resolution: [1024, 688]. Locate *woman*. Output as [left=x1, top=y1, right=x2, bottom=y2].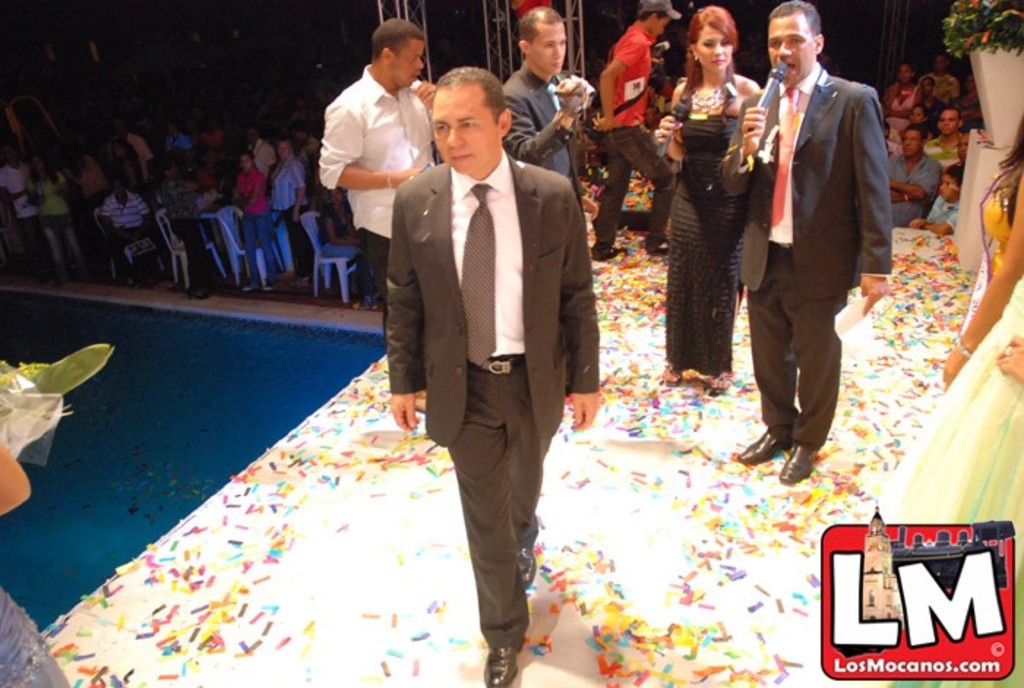
[left=884, top=63, right=922, bottom=133].
